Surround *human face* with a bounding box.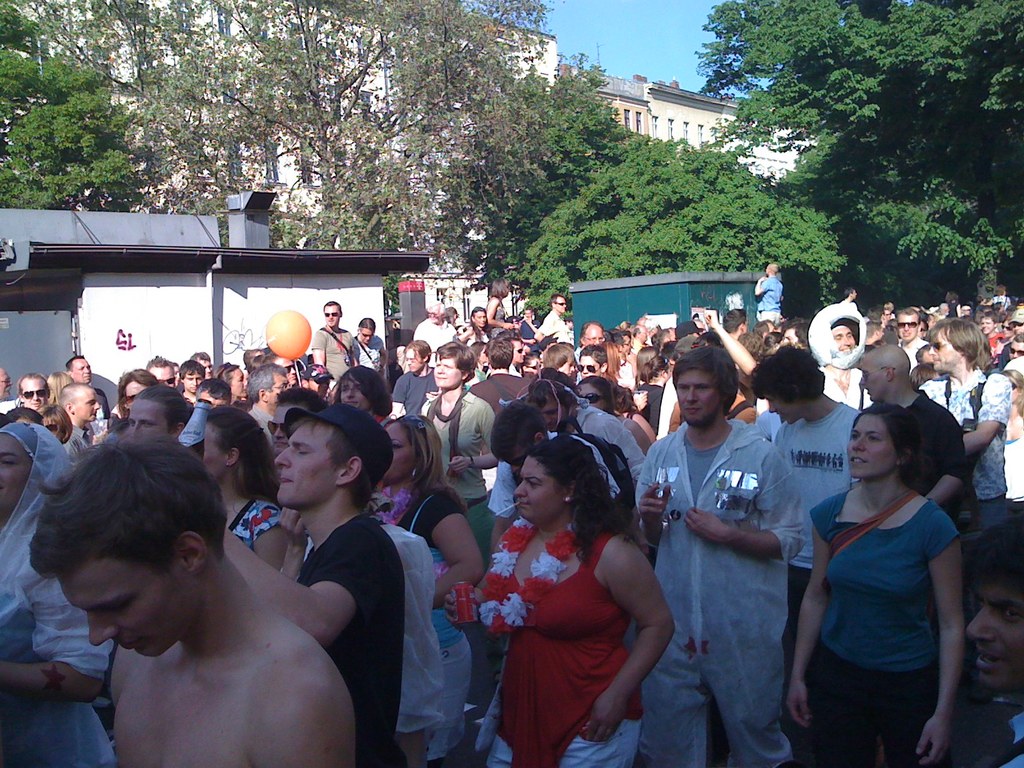
left=204, top=428, right=234, bottom=487.
